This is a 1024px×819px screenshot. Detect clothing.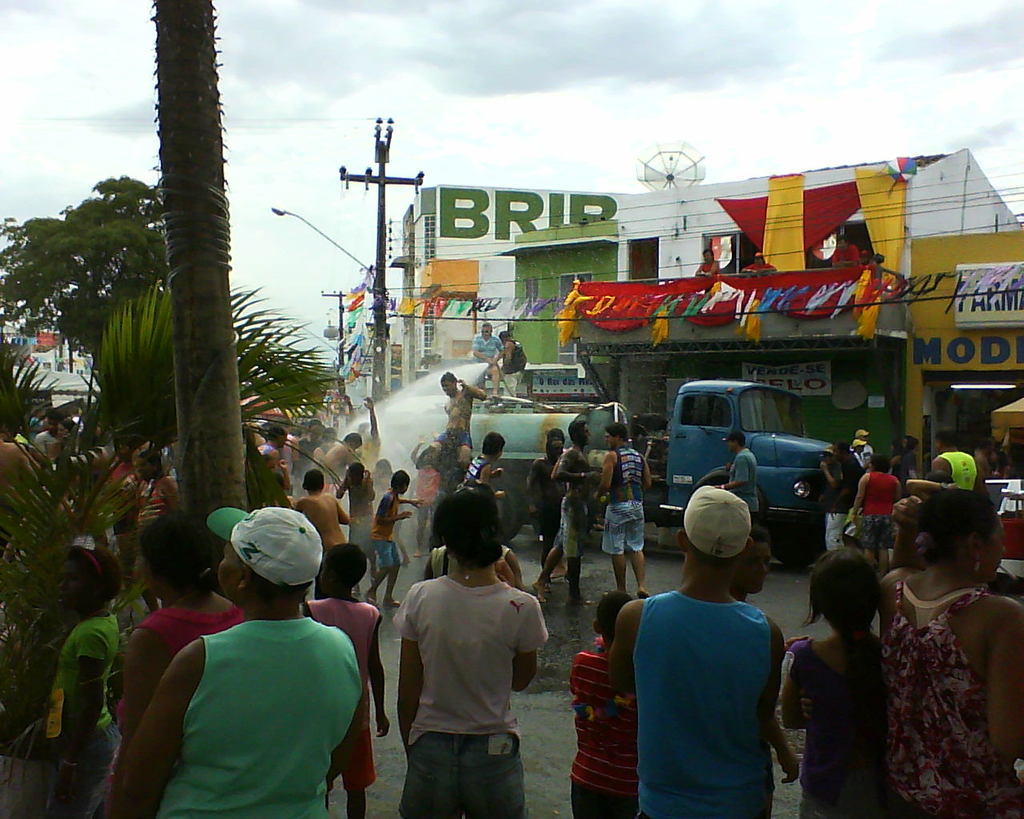
(left=554, top=450, right=591, bottom=557).
